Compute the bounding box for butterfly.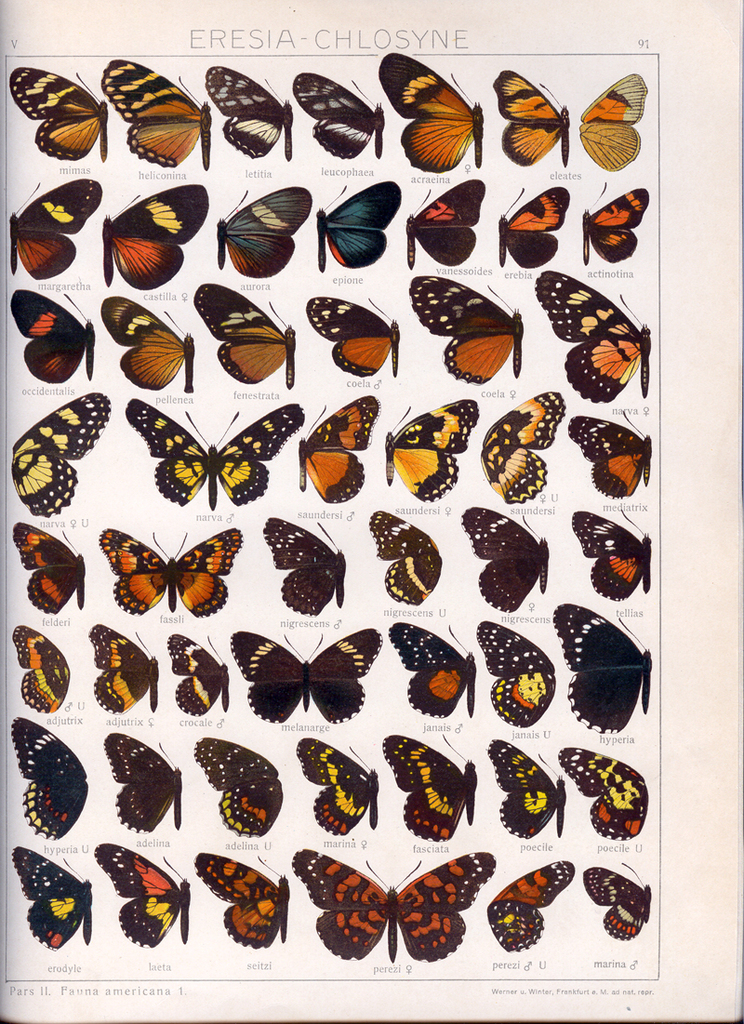
x1=581, y1=188, x2=654, y2=268.
